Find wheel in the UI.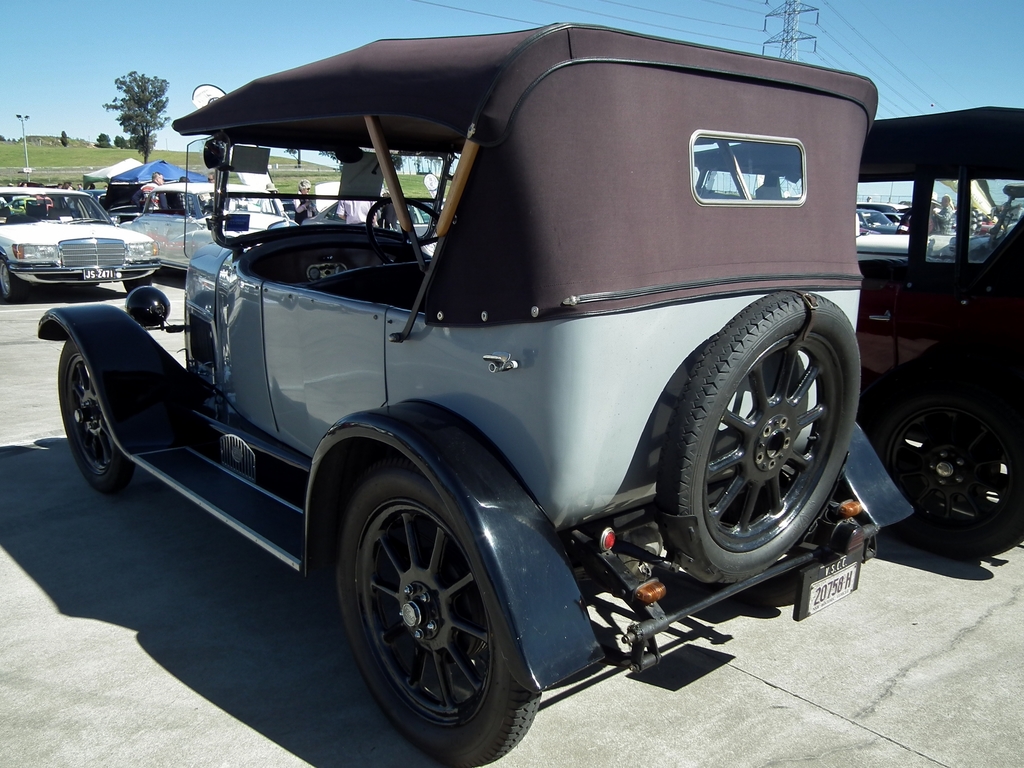
UI element at (367, 198, 442, 267).
